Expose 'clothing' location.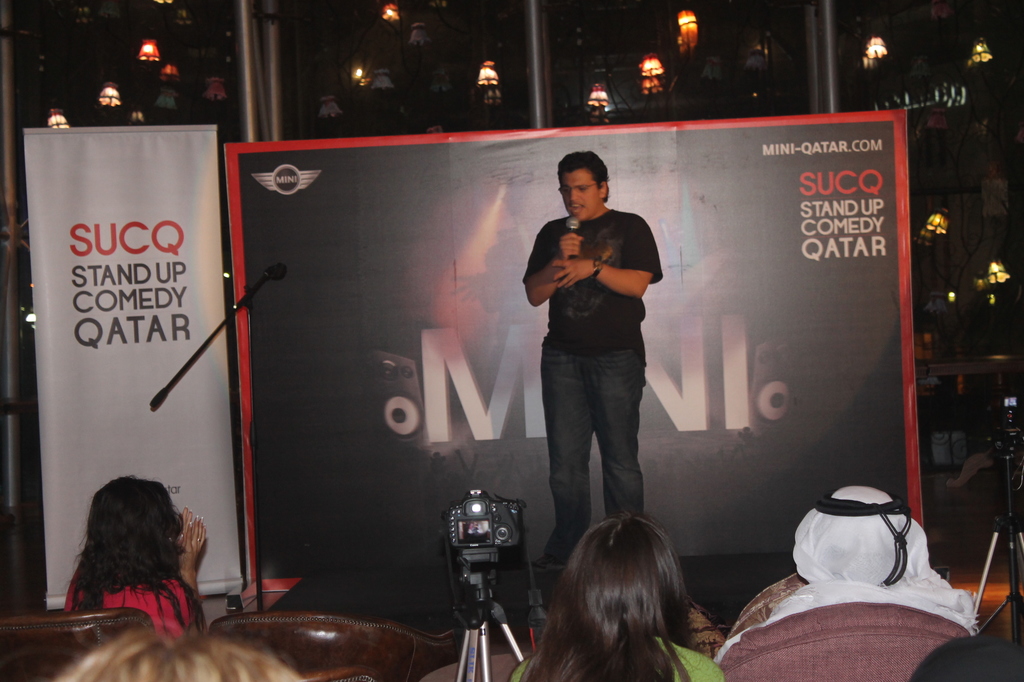
Exposed at bbox(64, 576, 208, 628).
